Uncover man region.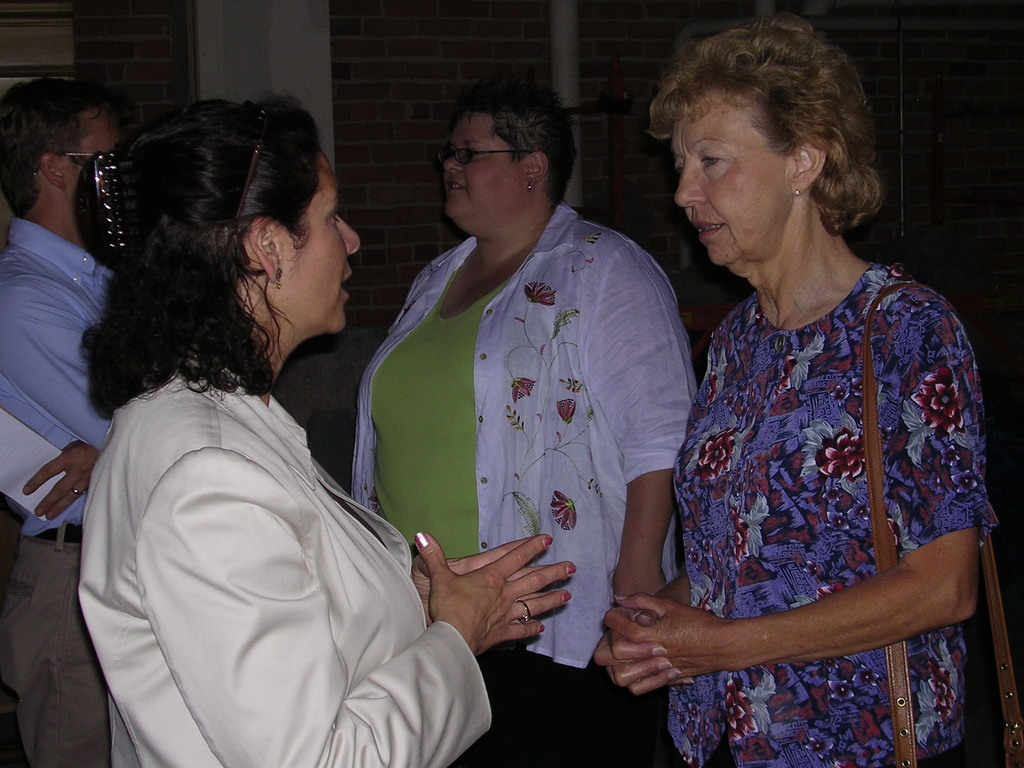
Uncovered: Rect(0, 76, 127, 767).
